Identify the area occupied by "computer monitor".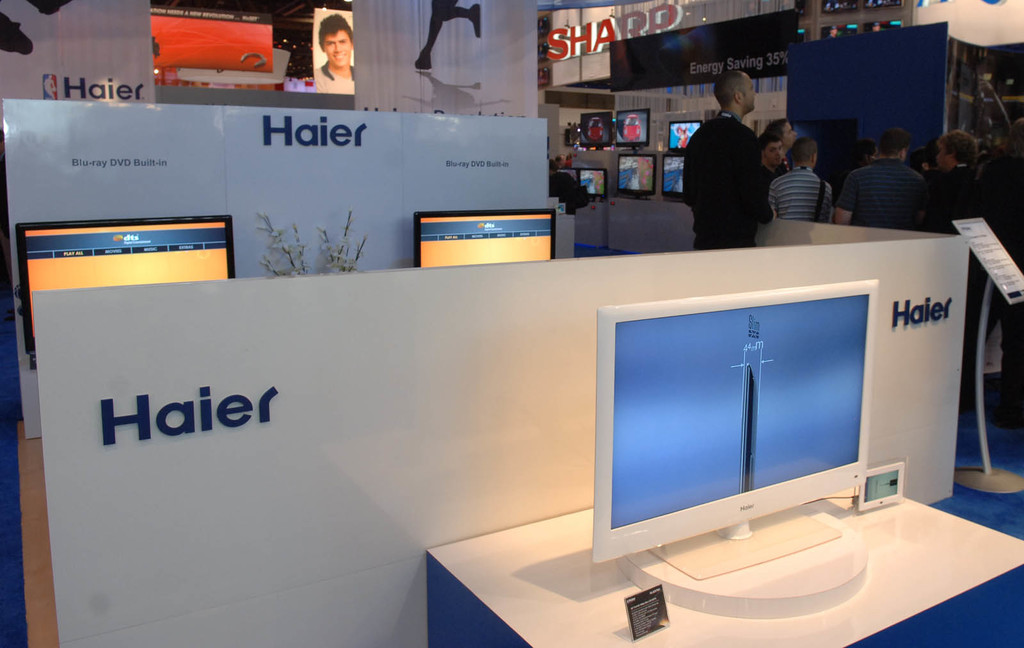
Area: Rect(614, 150, 656, 200).
